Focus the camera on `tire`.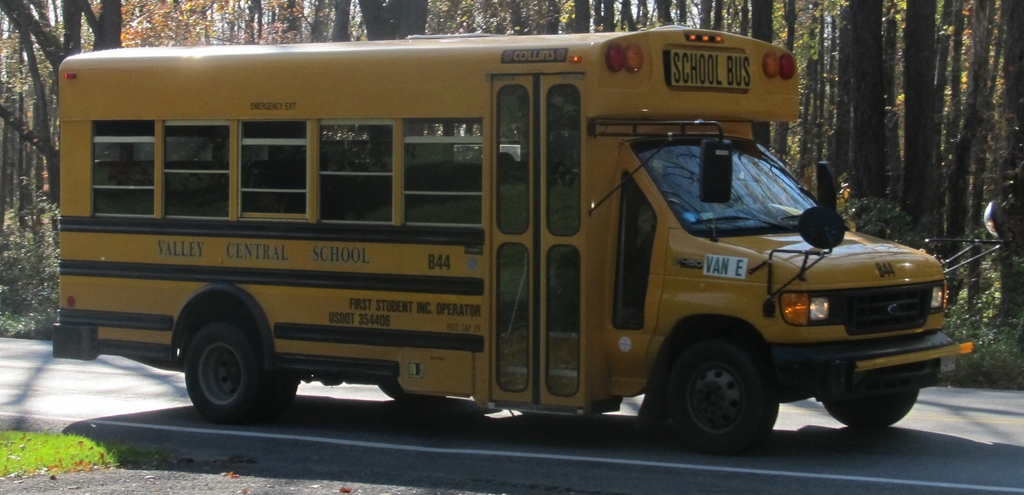
Focus region: (670, 337, 779, 453).
